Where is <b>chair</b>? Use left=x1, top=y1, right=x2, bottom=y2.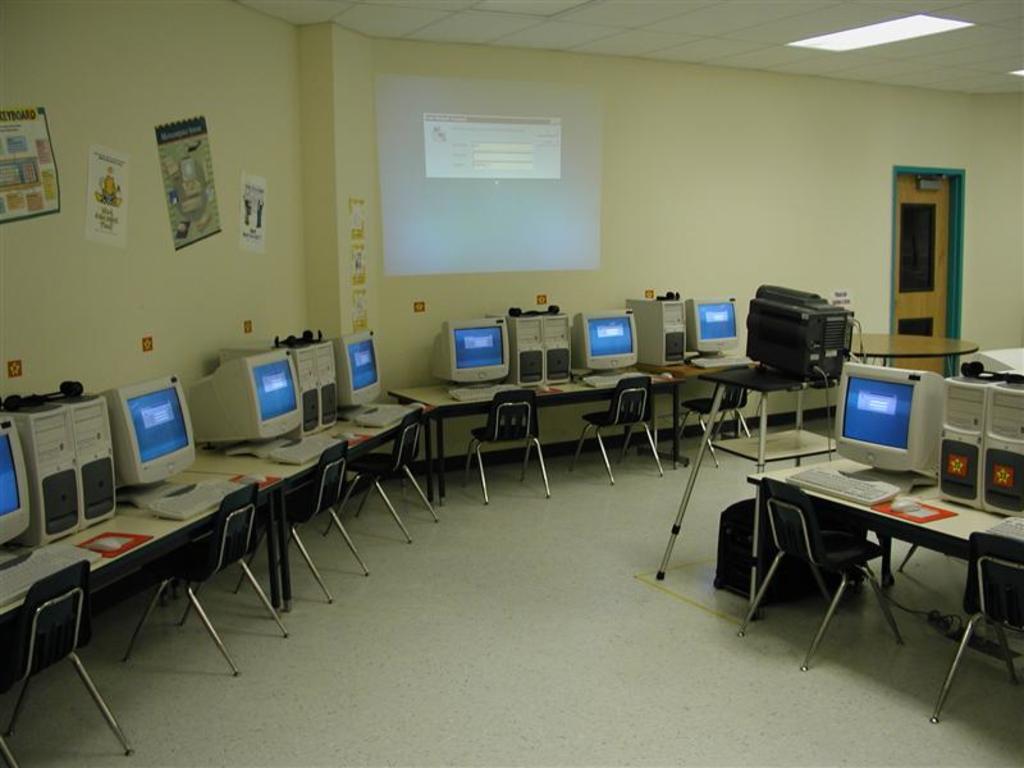
left=0, top=562, right=134, bottom=767.
